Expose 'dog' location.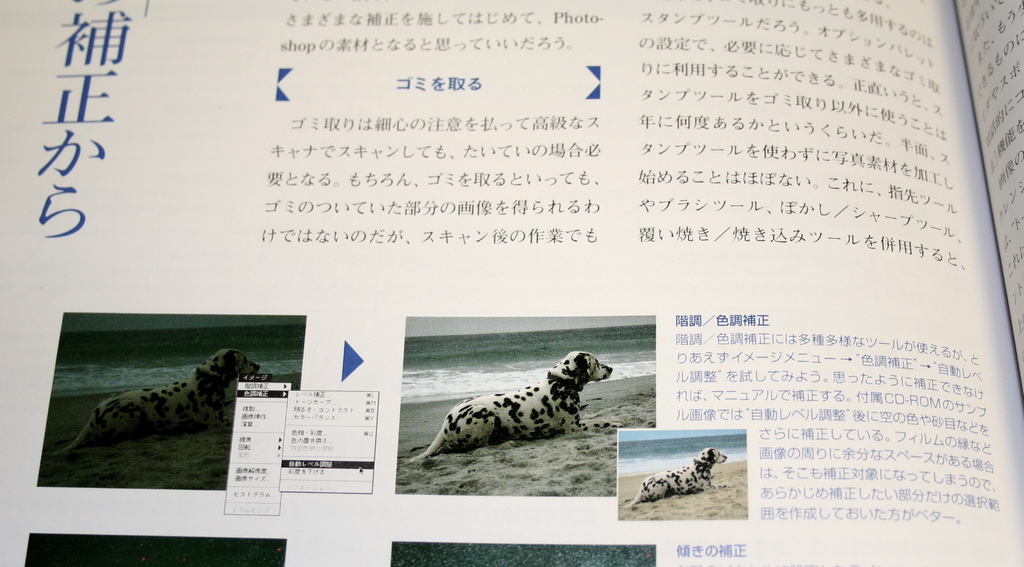
Exposed at box=[53, 352, 267, 461].
